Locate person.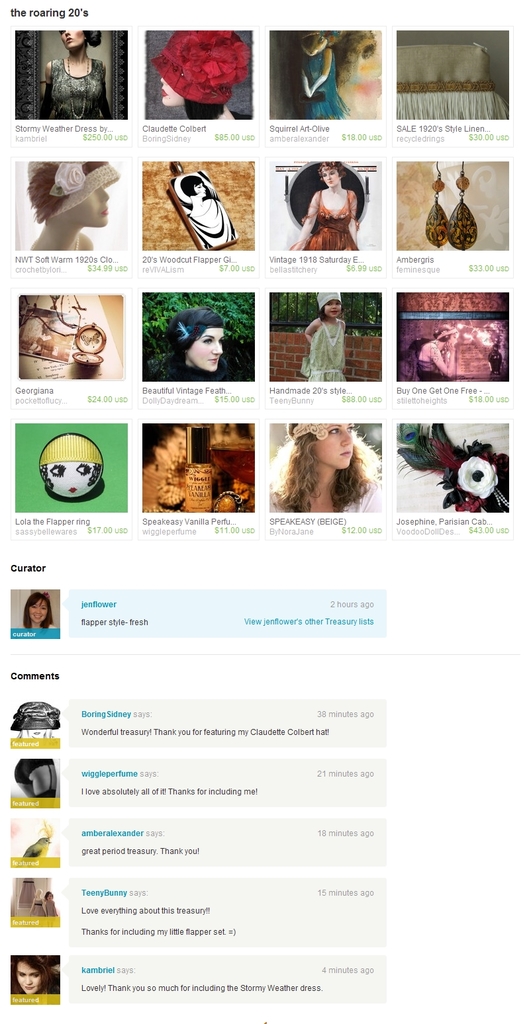
Bounding box: rect(396, 323, 463, 382).
